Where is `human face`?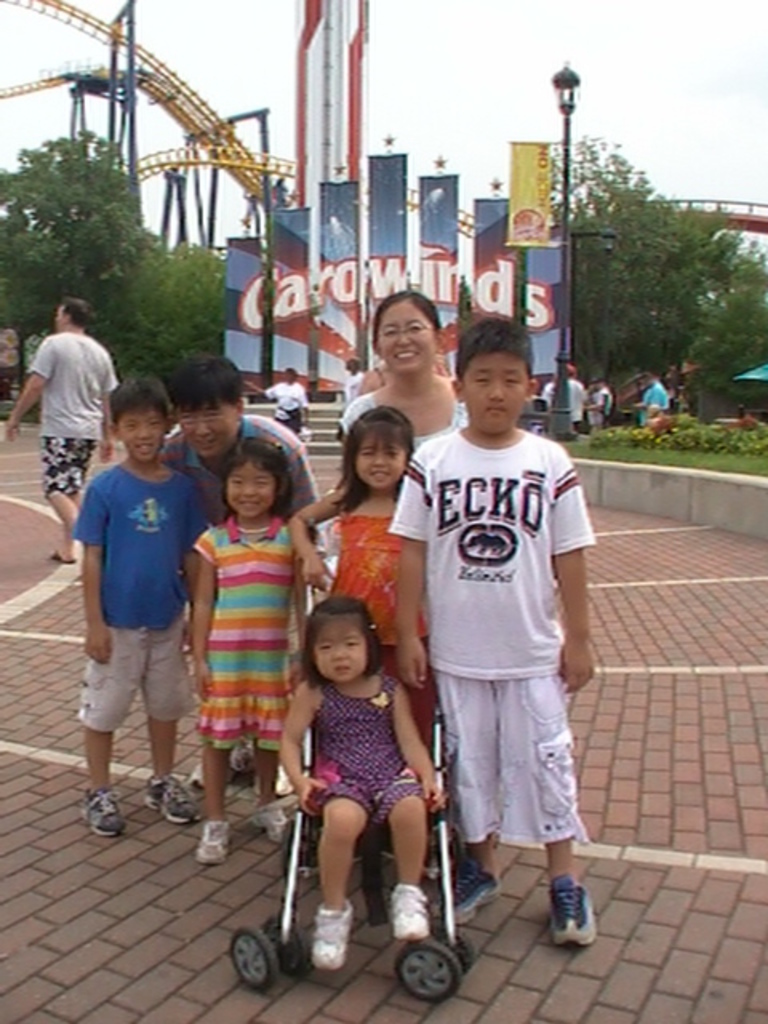
[left=51, top=302, right=66, bottom=333].
